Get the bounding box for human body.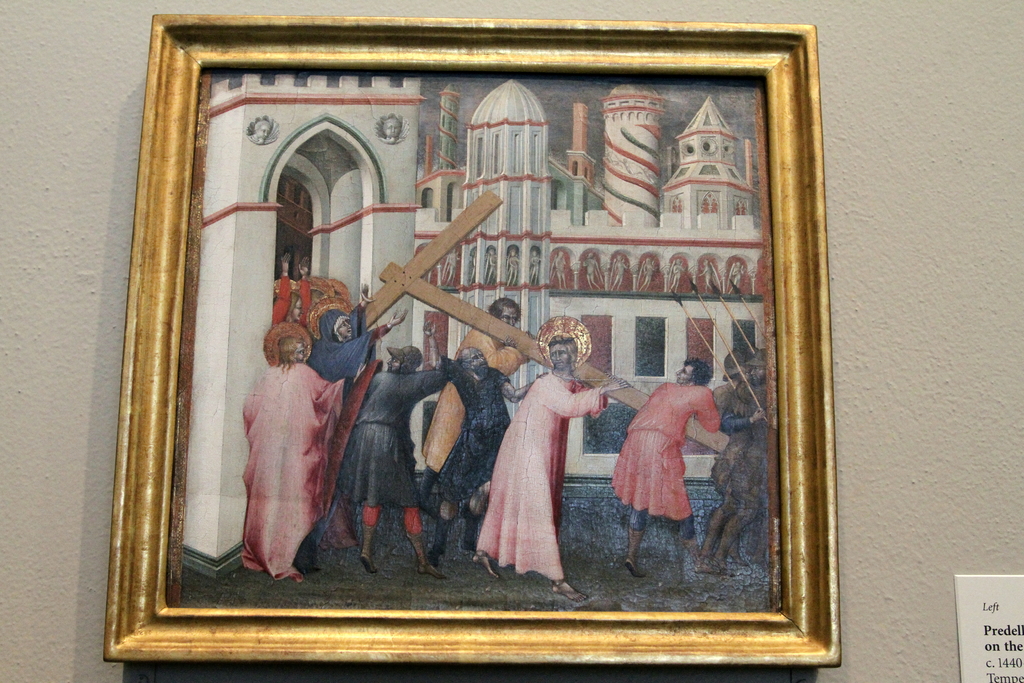
346 324 442 582.
